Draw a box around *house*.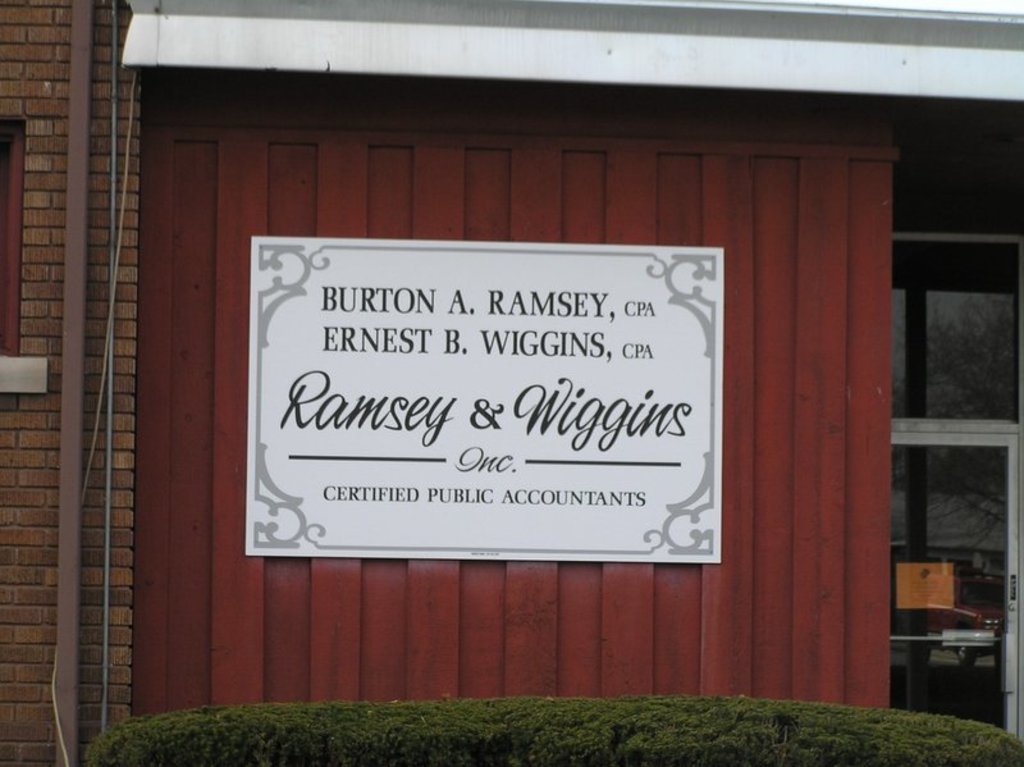
rect(0, 0, 1023, 766).
